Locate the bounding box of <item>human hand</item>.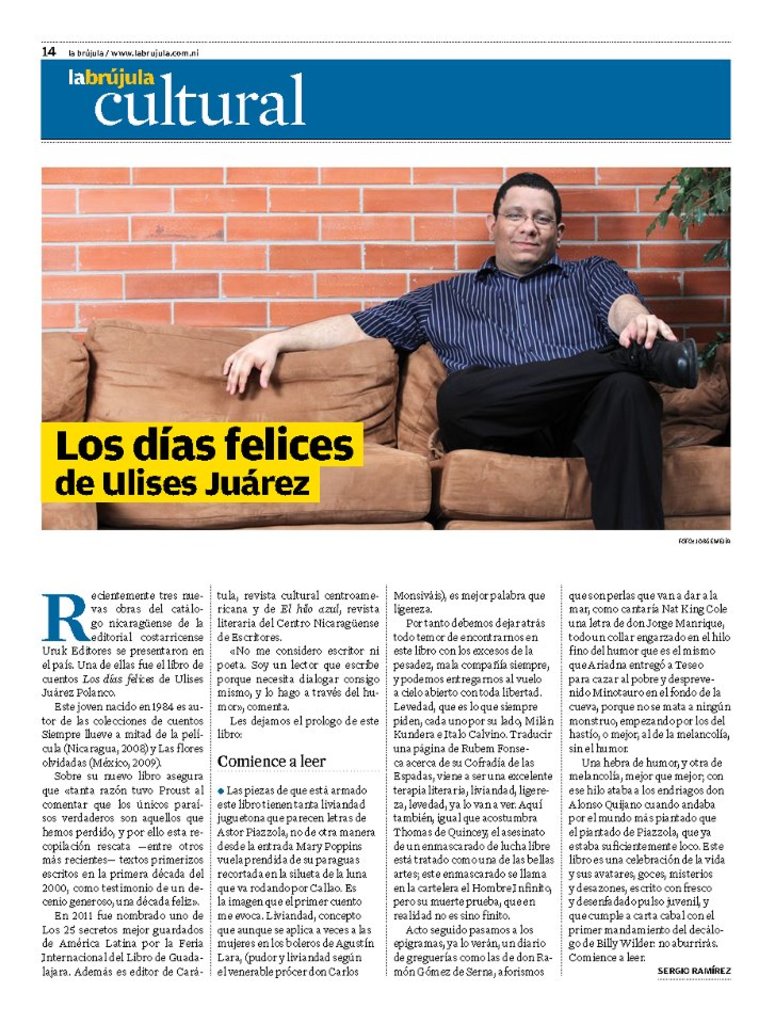
Bounding box: rect(221, 305, 313, 383).
